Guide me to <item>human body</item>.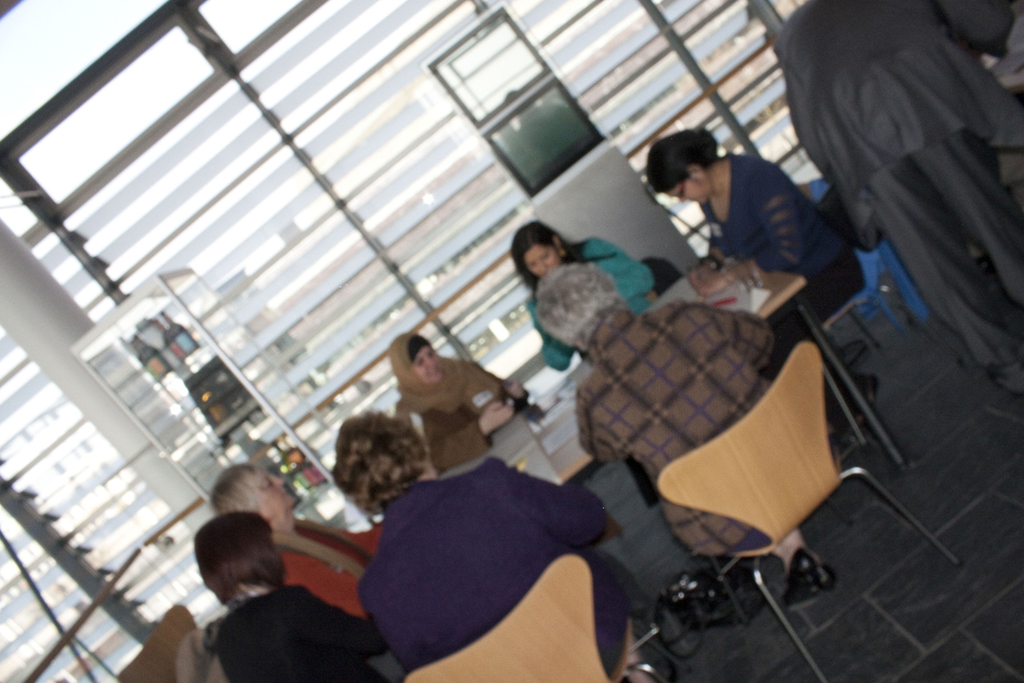
Guidance: Rect(333, 400, 675, 679).
